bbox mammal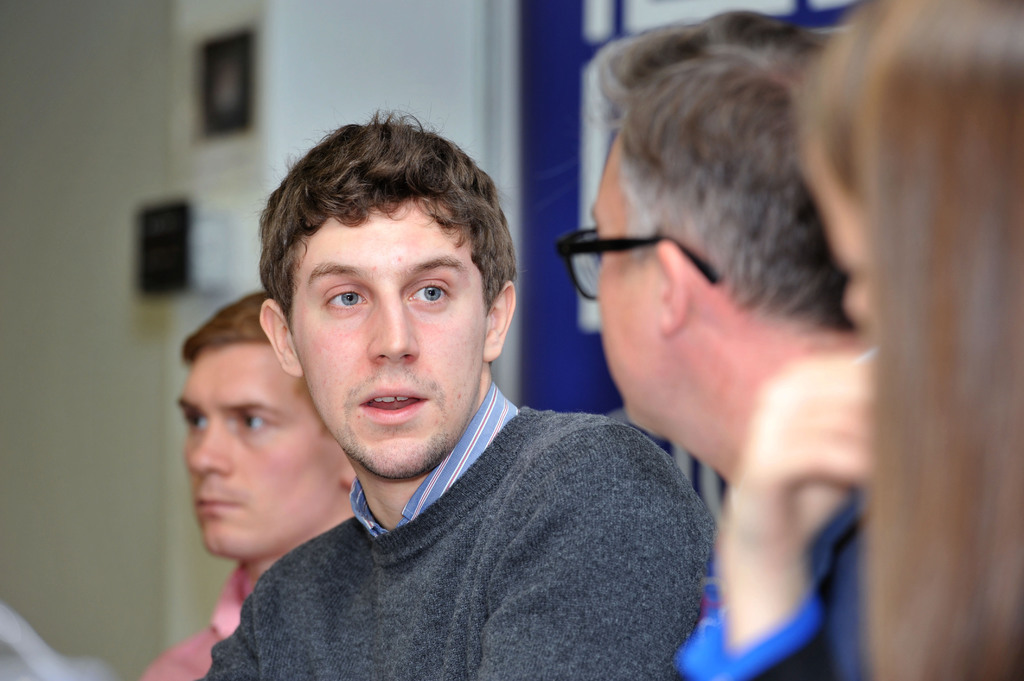
select_region(591, 10, 860, 680)
